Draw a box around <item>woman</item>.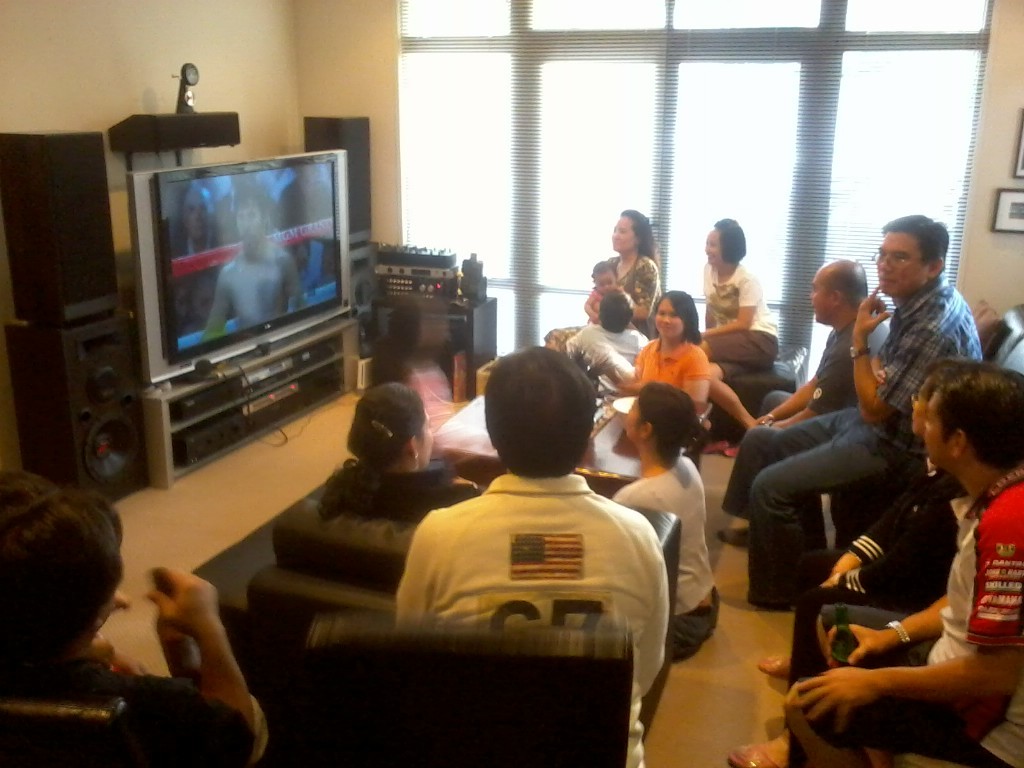
rect(316, 389, 479, 524).
